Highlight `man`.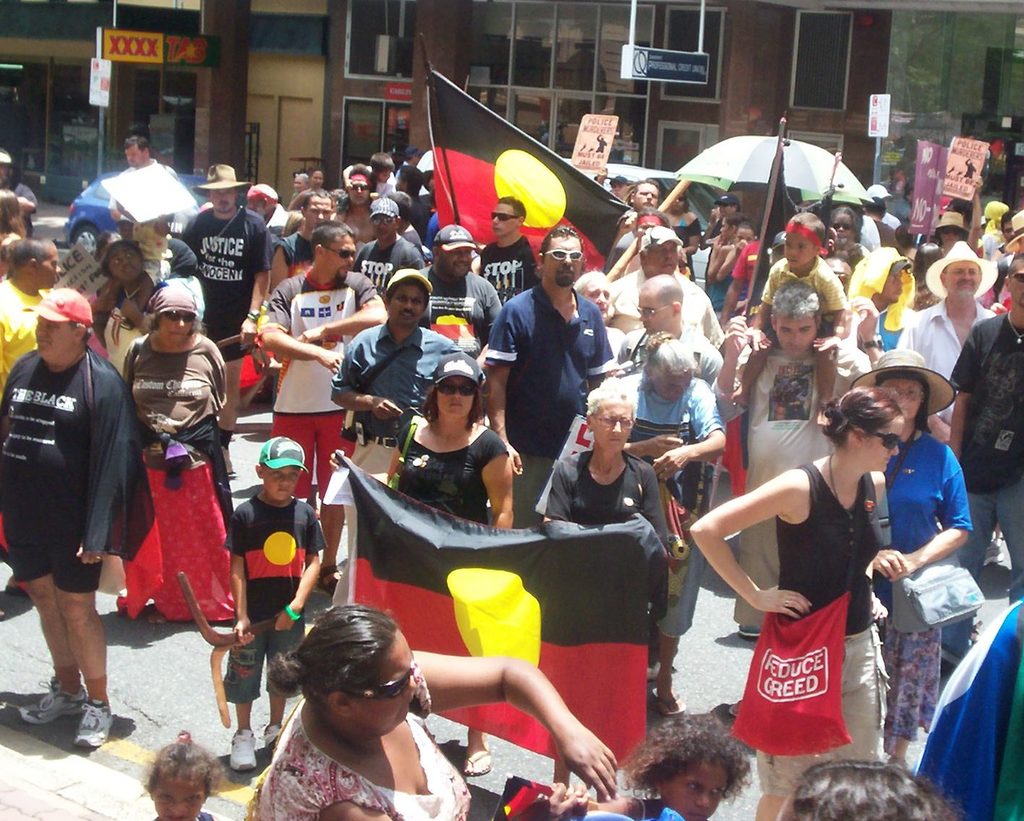
Highlighted region: x1=0, y1=238, x2=131, y2=719.
